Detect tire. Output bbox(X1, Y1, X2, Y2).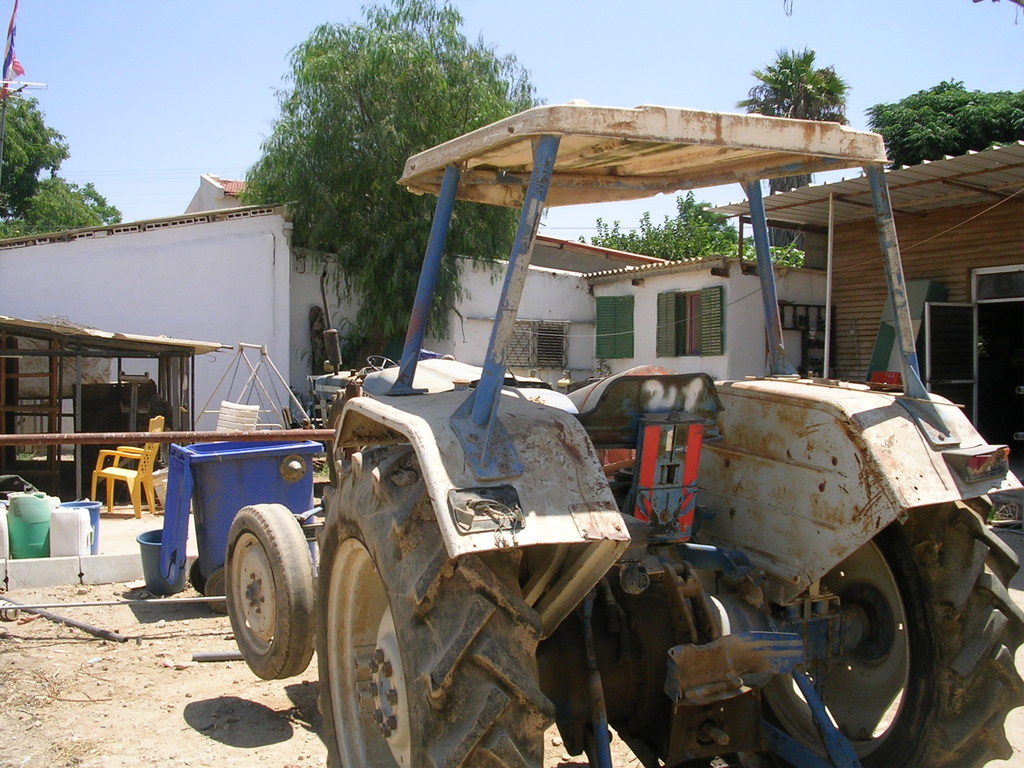
bbox(189, 560, 209, 595).
